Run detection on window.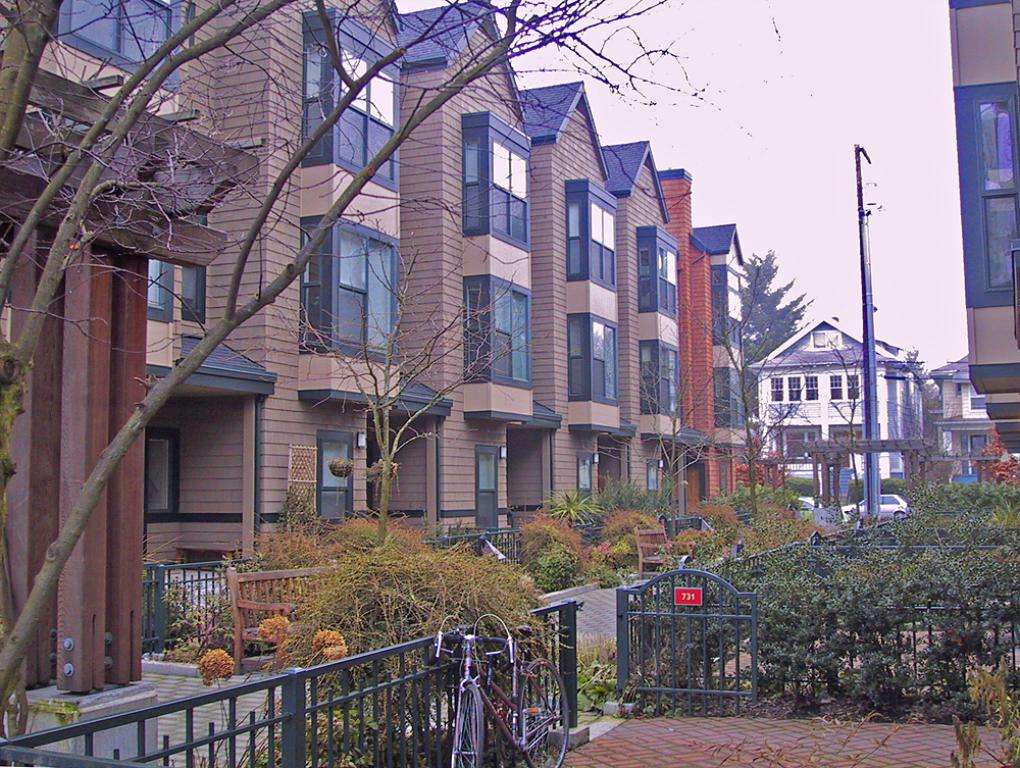
Result: box=[58, 0, 183, 101].
